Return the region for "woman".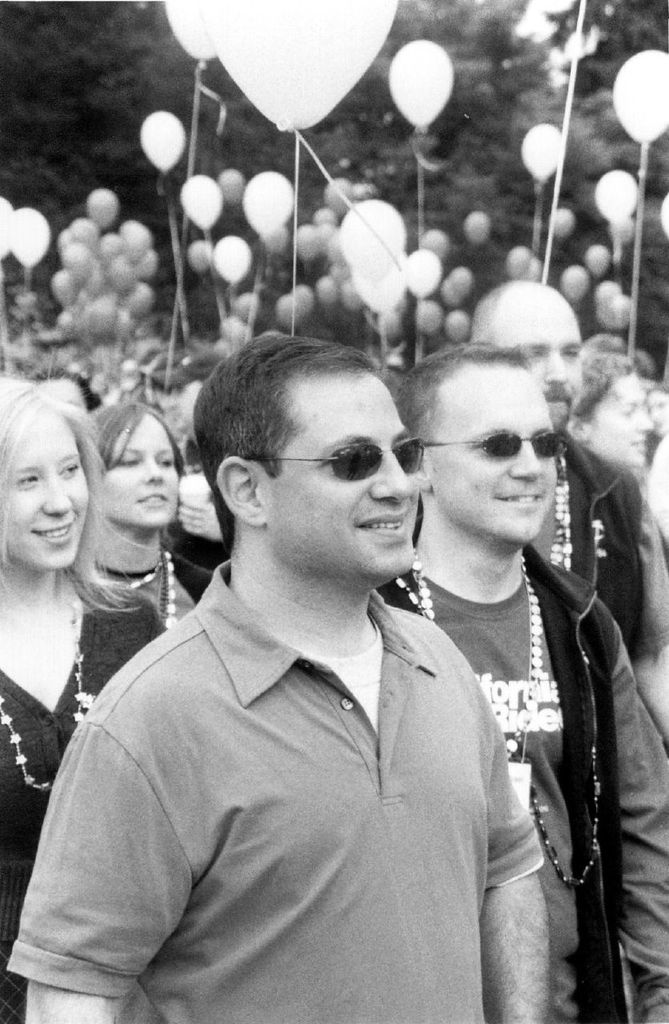
0 376 164 1023.
